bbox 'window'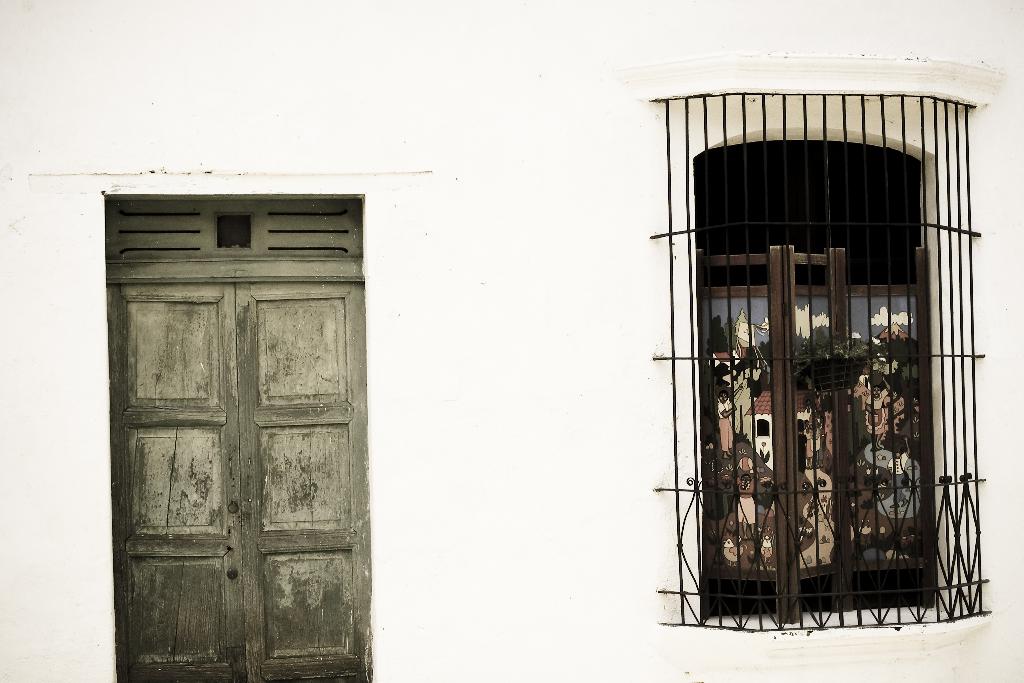
box=[662, 42, 1000, 628]
